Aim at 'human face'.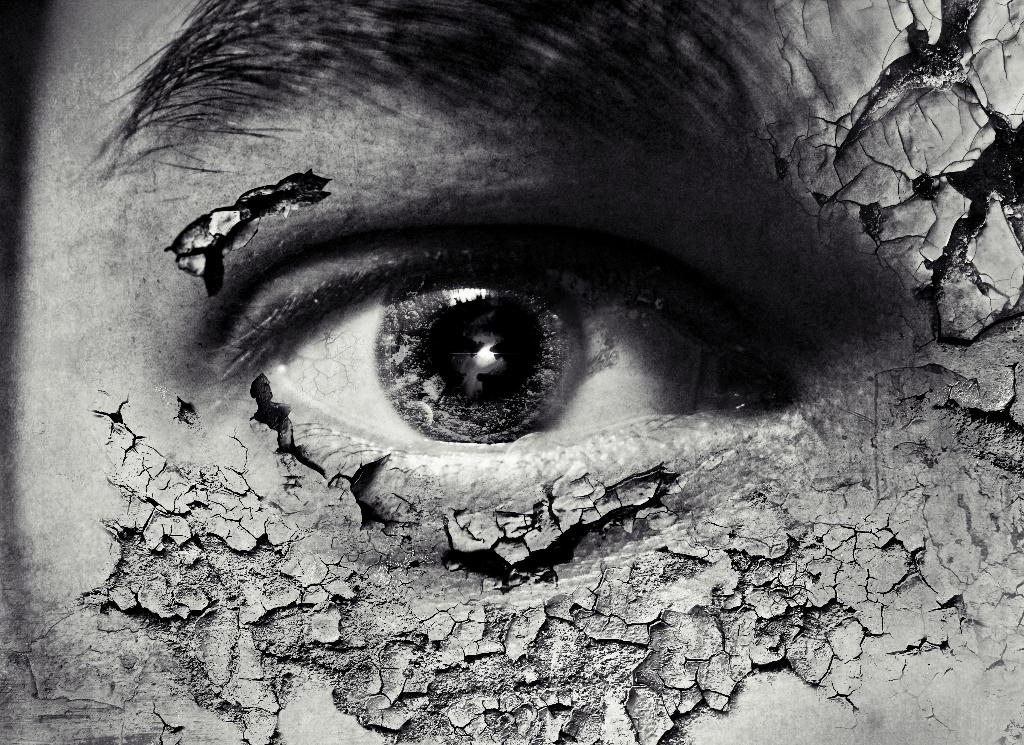
Aimed at region(0, 0, 1023, 744).
